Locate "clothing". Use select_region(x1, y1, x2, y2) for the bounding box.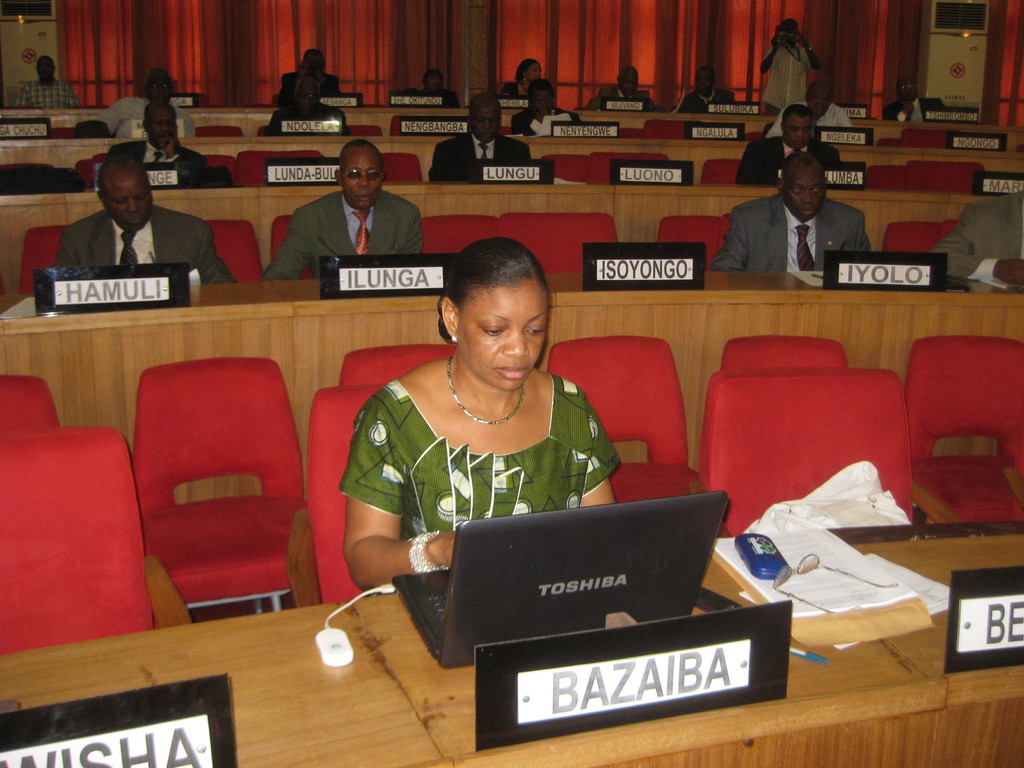
select_region(430, 129, 531, 184).
